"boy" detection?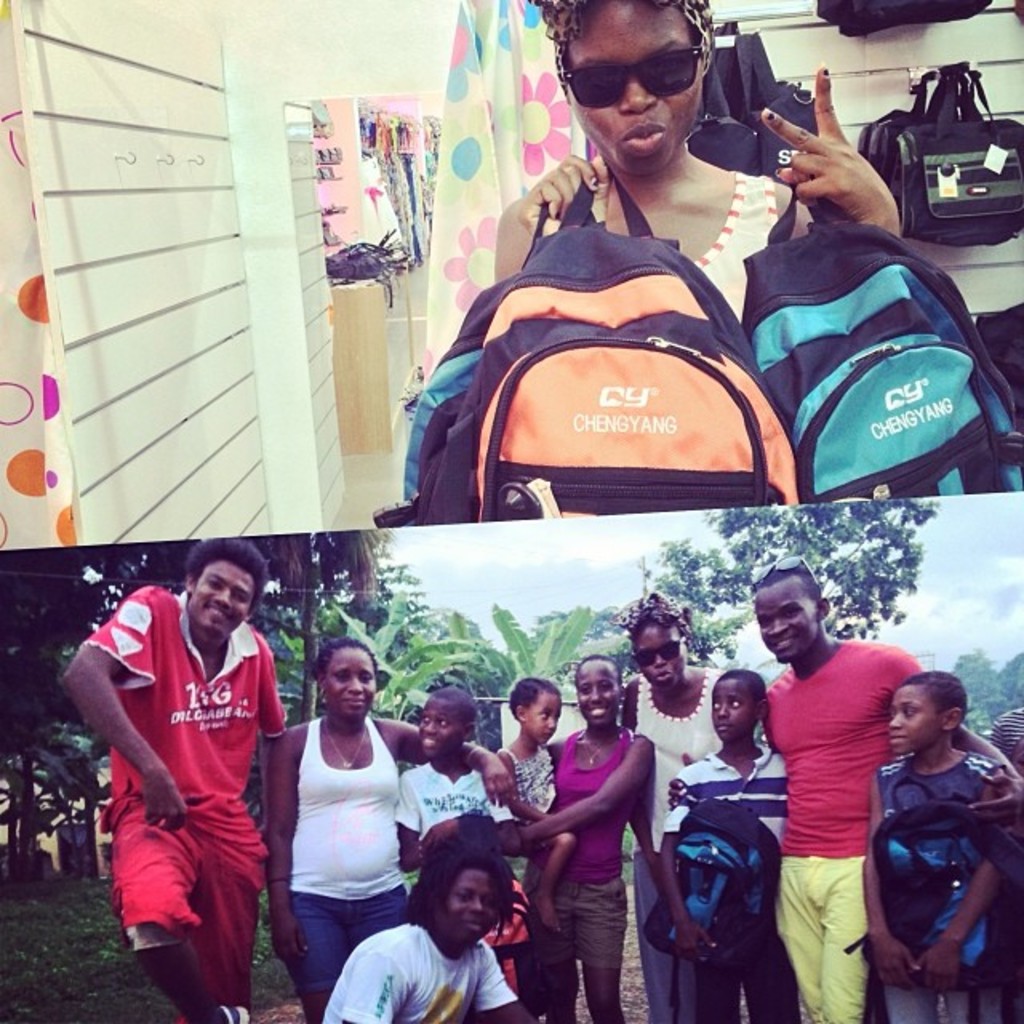
[661, 670, 805, 1022]
